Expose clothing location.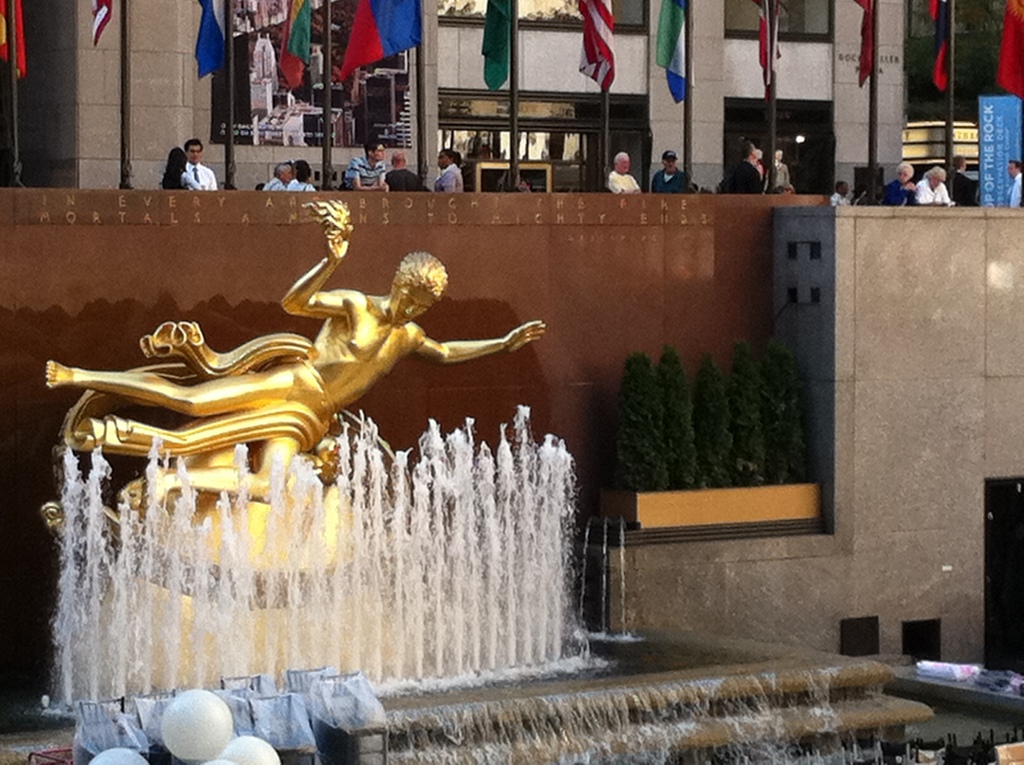
Exposed at box(344, 154, 385, 187).
